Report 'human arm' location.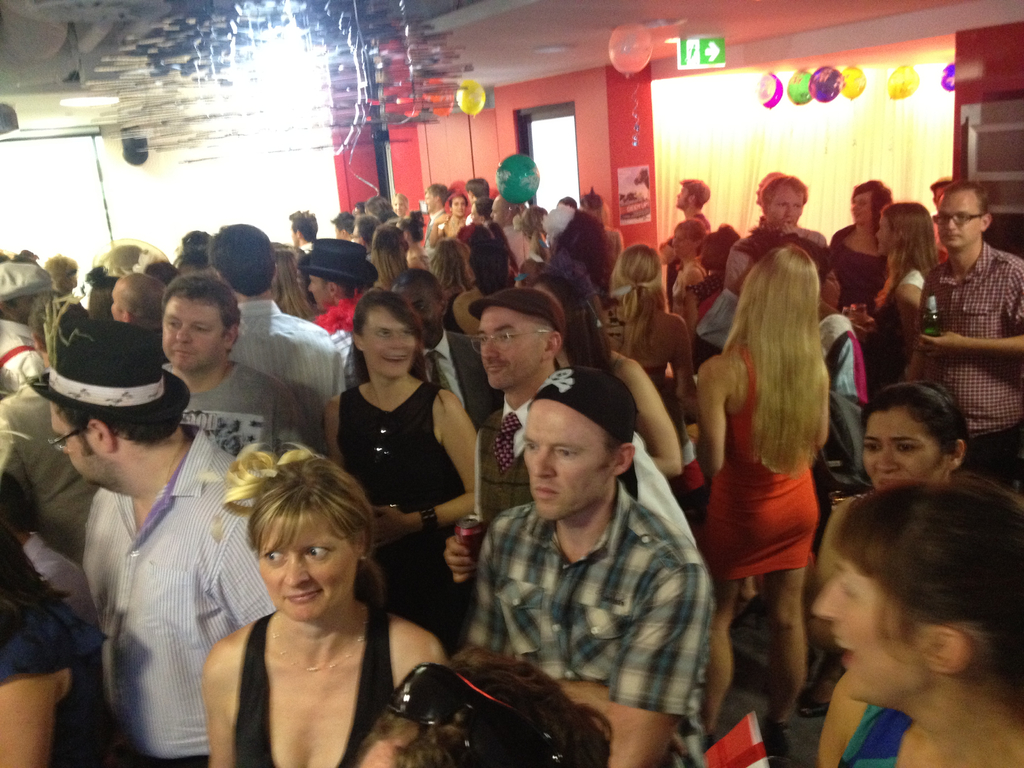
Report: <bbox>0, 401, 36, 496</bbox>.
